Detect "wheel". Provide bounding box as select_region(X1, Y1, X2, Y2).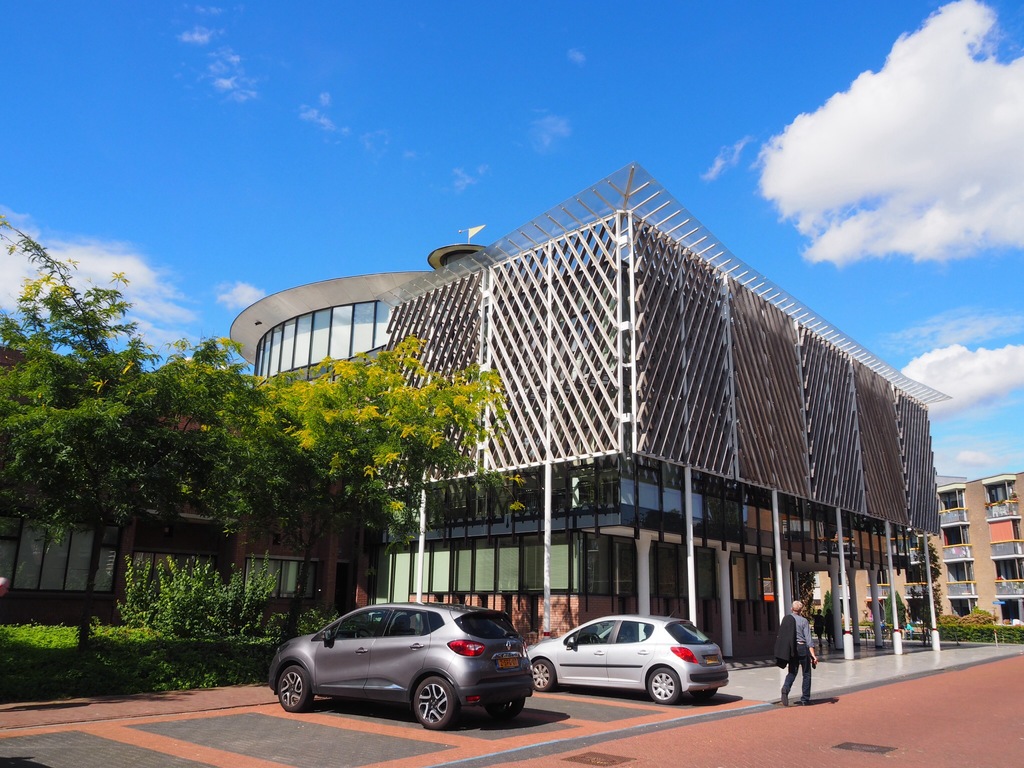
select_region(487, 698, 527, 717).
